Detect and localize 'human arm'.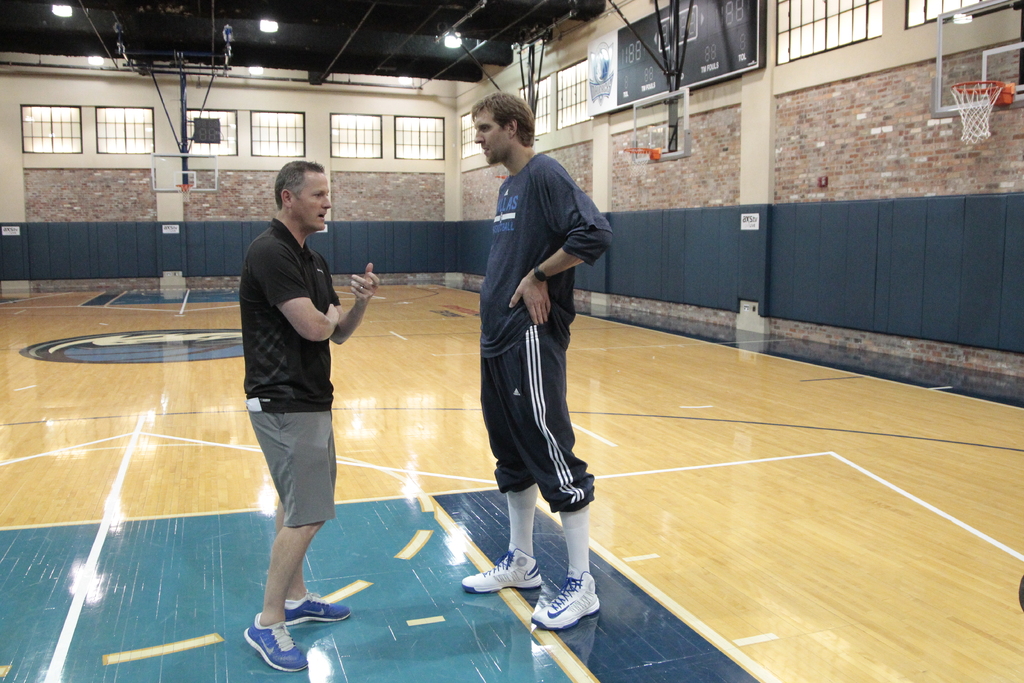
Localized at (left=263, top=234, right=339, bottom=342).
